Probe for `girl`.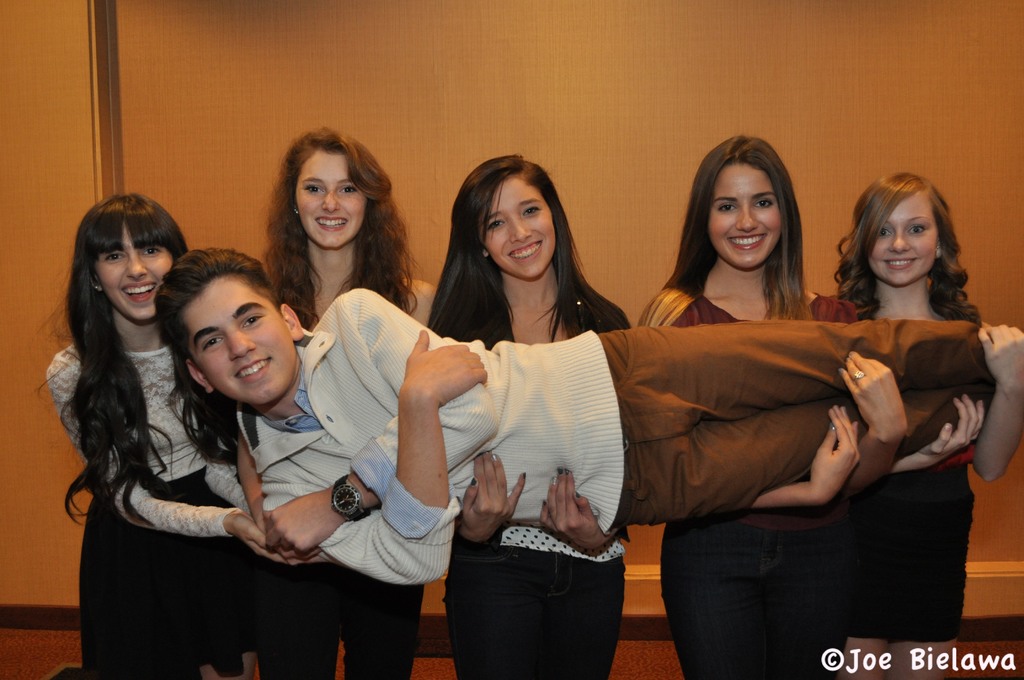
Probe result: [left=639, top=137, right=905, bottom=679].
